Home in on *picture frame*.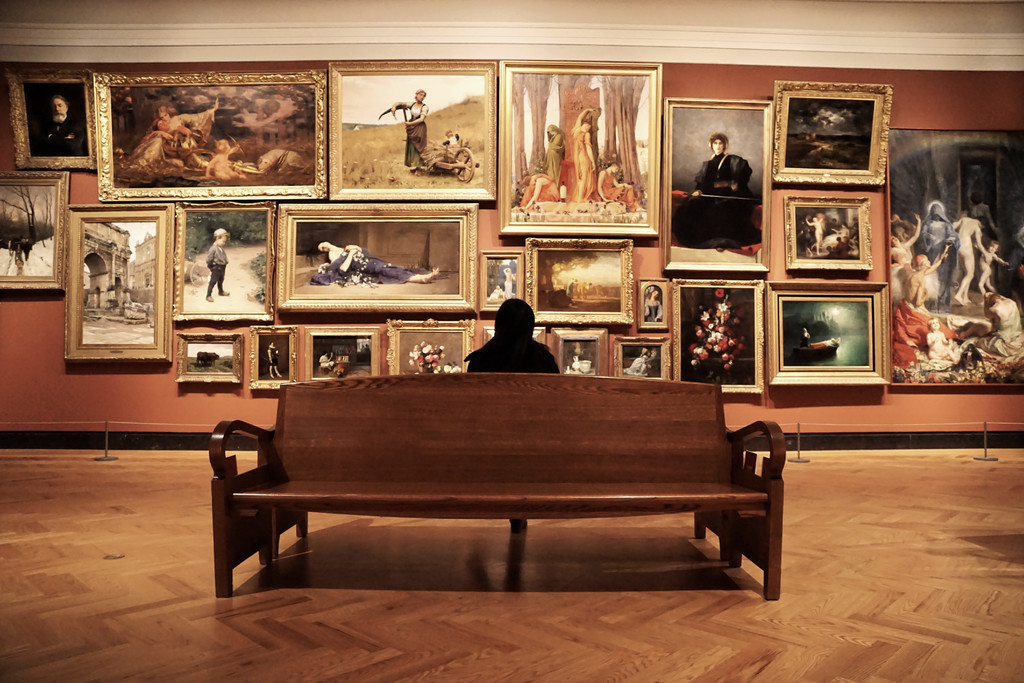
Homed in at Rect(299, 322, 385, 381).
